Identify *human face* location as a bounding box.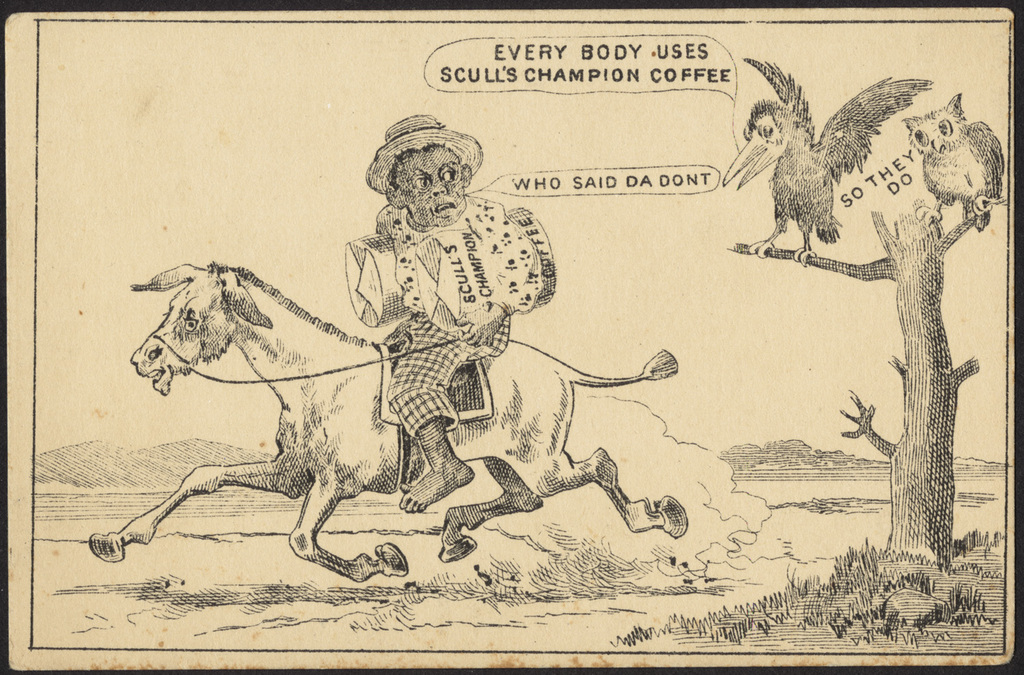
<bbox>395, 148, 462, 225</bbox>.
